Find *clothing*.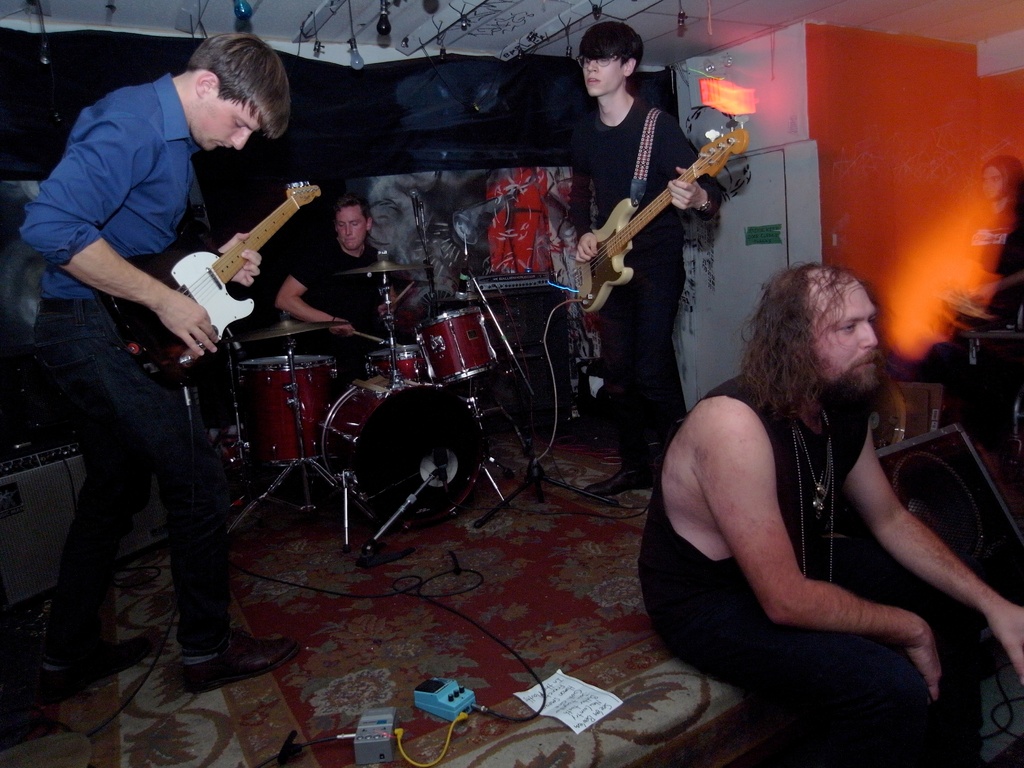
[x1=660, y1=600, x2=977, y2=767].
